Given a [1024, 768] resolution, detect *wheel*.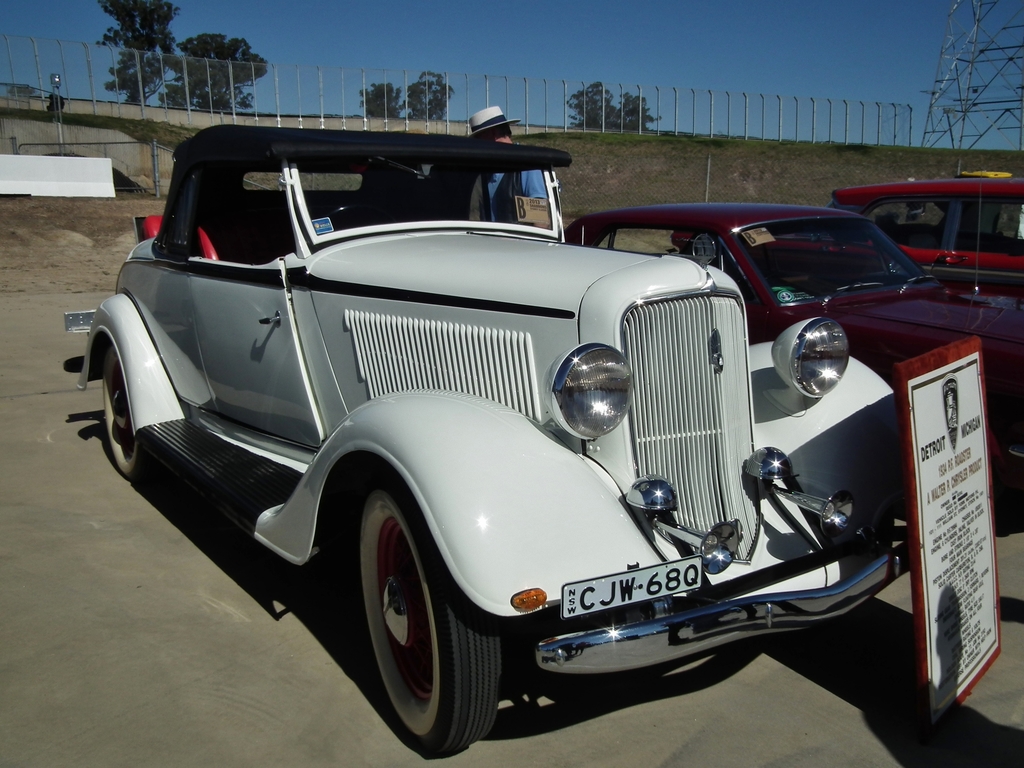
(355,481,504,760).
